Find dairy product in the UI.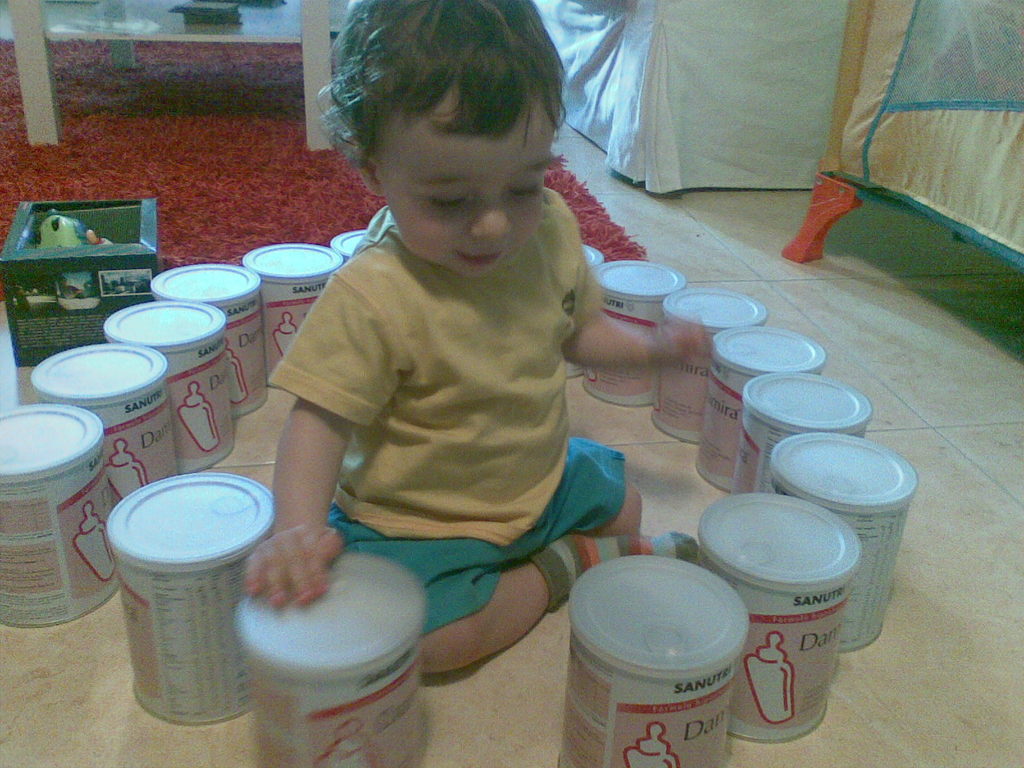
UI element at box(741, 372, 863, 495).
